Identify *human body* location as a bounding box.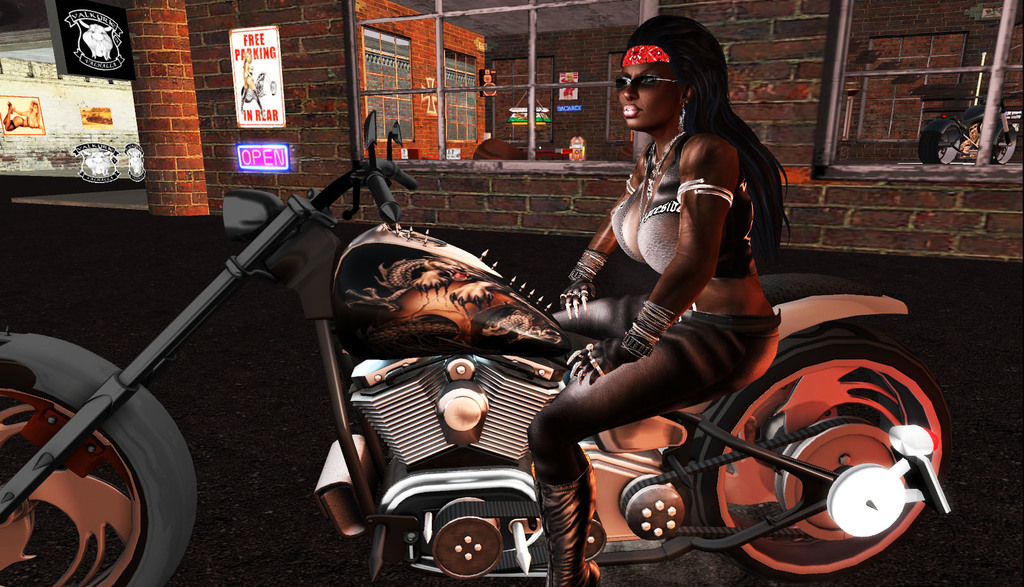
{"left": 552, "top": 40, "right": 775, "bottom": 570}.
